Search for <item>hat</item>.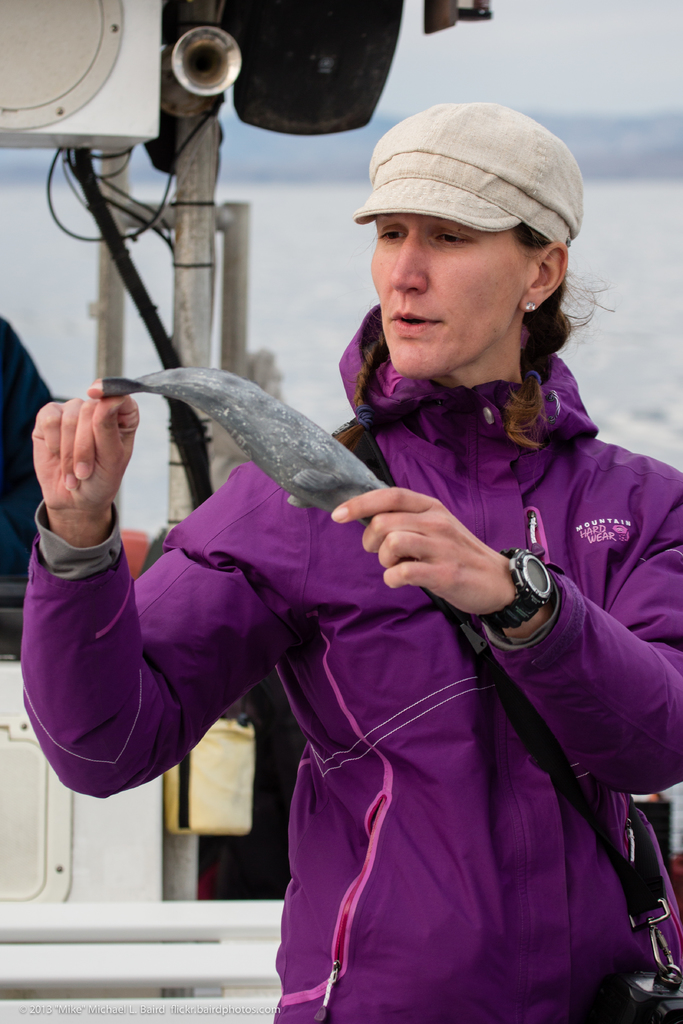
Found at 351, 99, 582, 245.
